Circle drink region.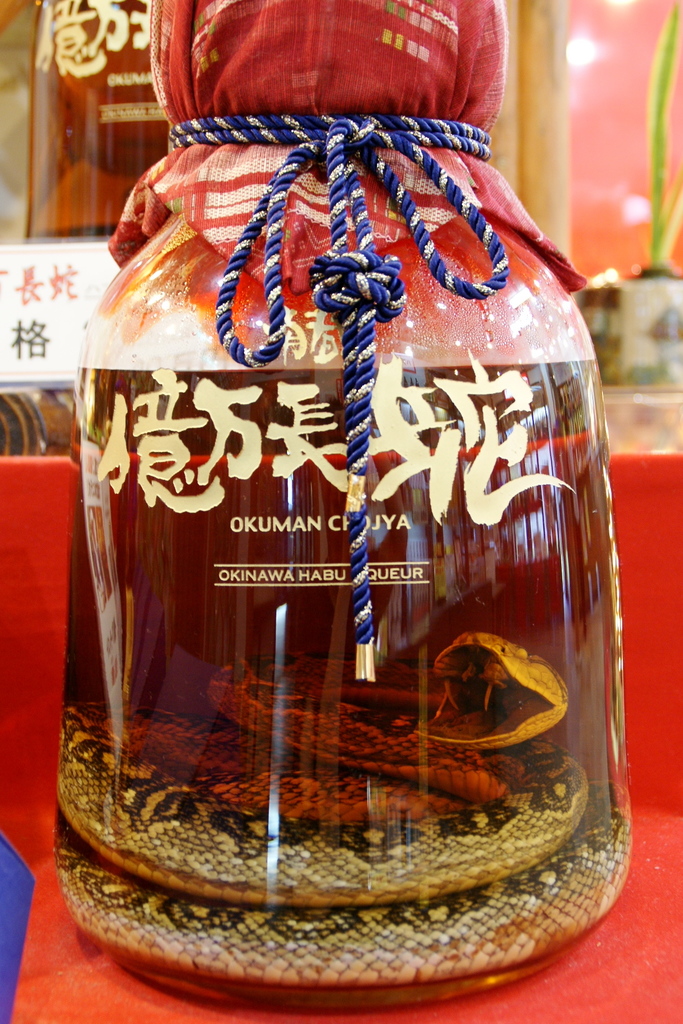
Region: {"x1": 26, "y1": 1, "x2": 169, "y2": 241}.
